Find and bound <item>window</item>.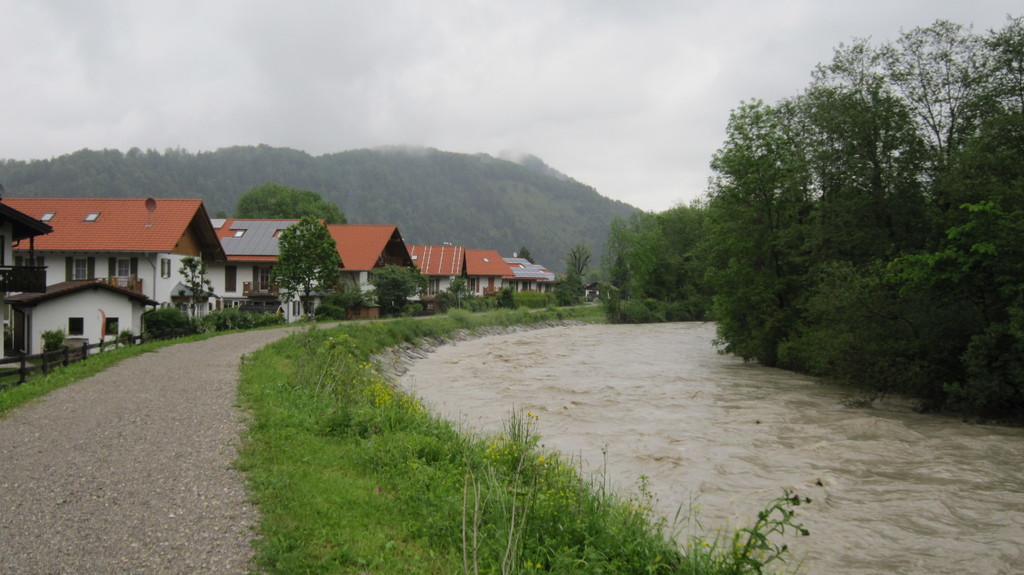
Bound: pyautogui.locateOnScreen(64, 319, 83, 336).
